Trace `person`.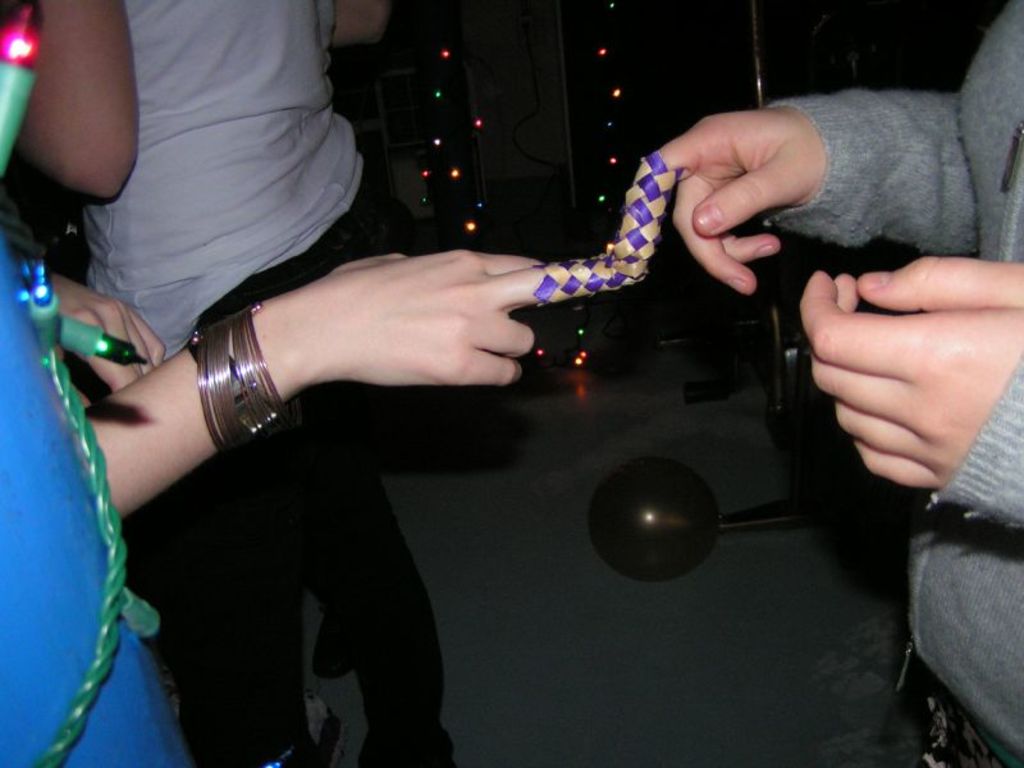
Traced to left=613, top=0, right=1023, bottom=767.
